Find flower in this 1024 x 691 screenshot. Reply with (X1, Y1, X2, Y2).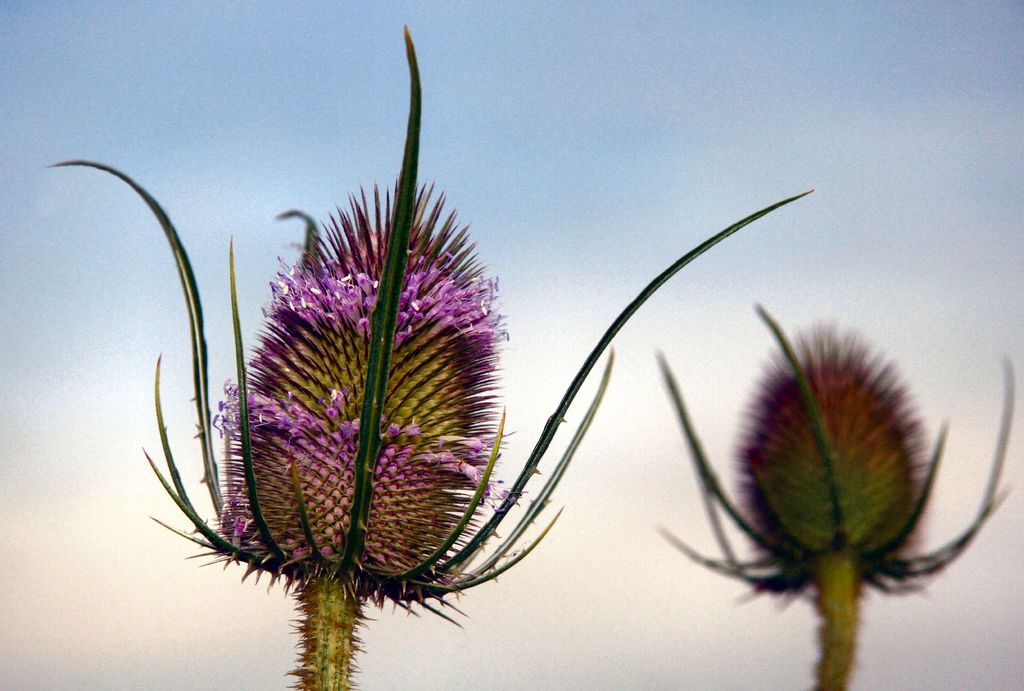
(657, 298, 1023, 626).
